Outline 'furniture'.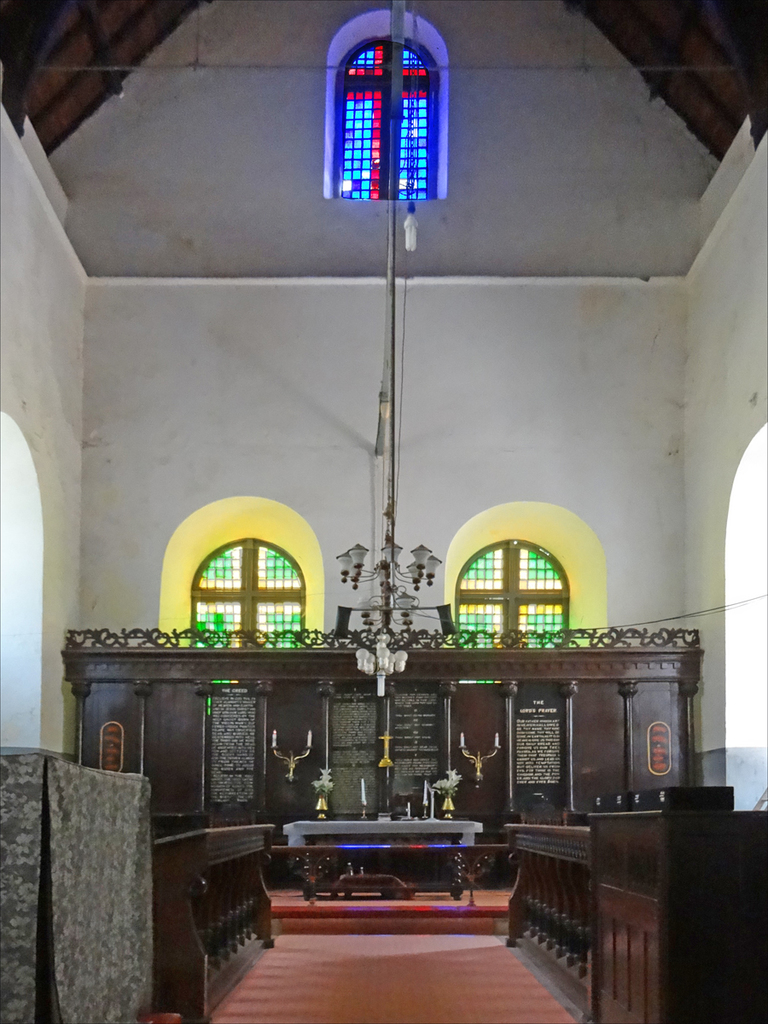
Outline: 585 809 767 1023.
